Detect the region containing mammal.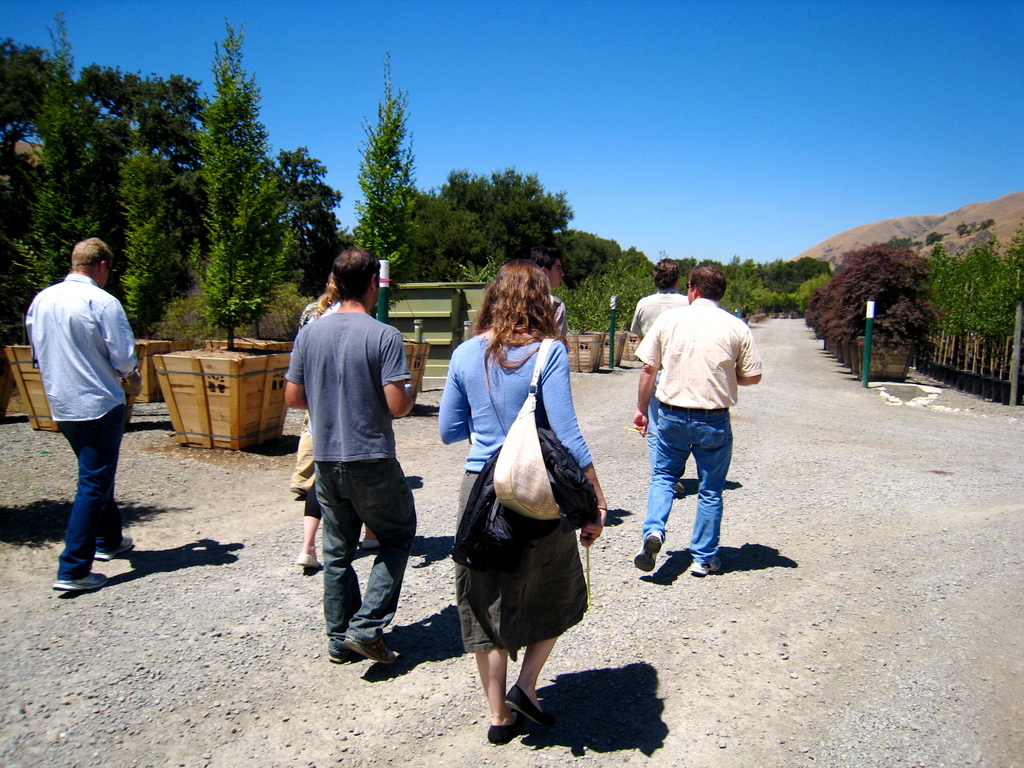
l=27, t=215, r=131, b=588.
